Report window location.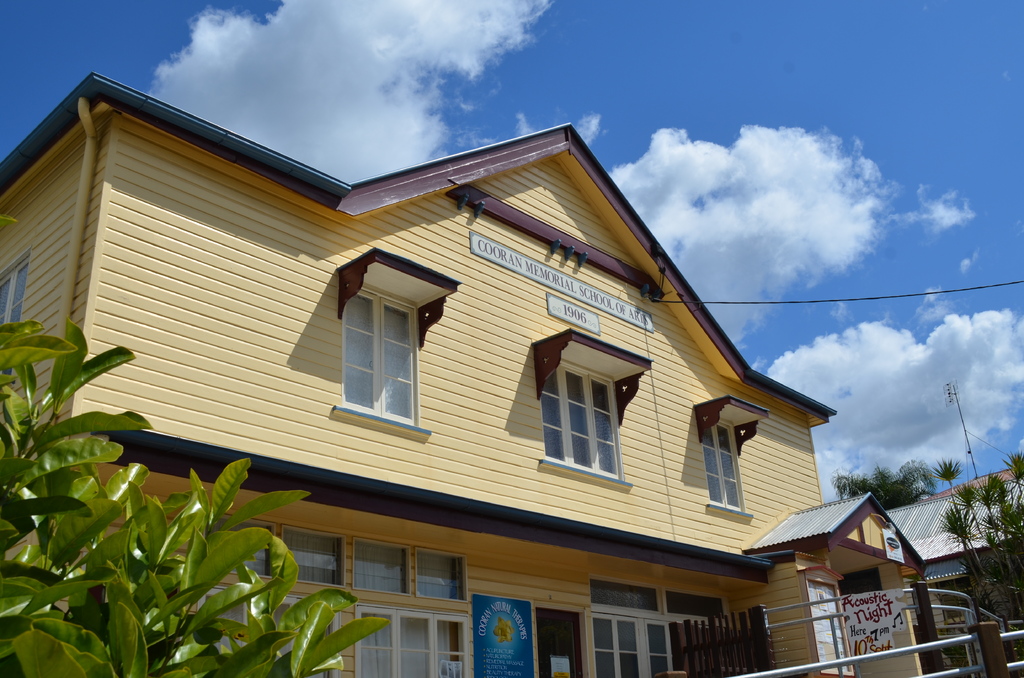
Report: <bbox>282, 524, 346, 592</bbox>.
